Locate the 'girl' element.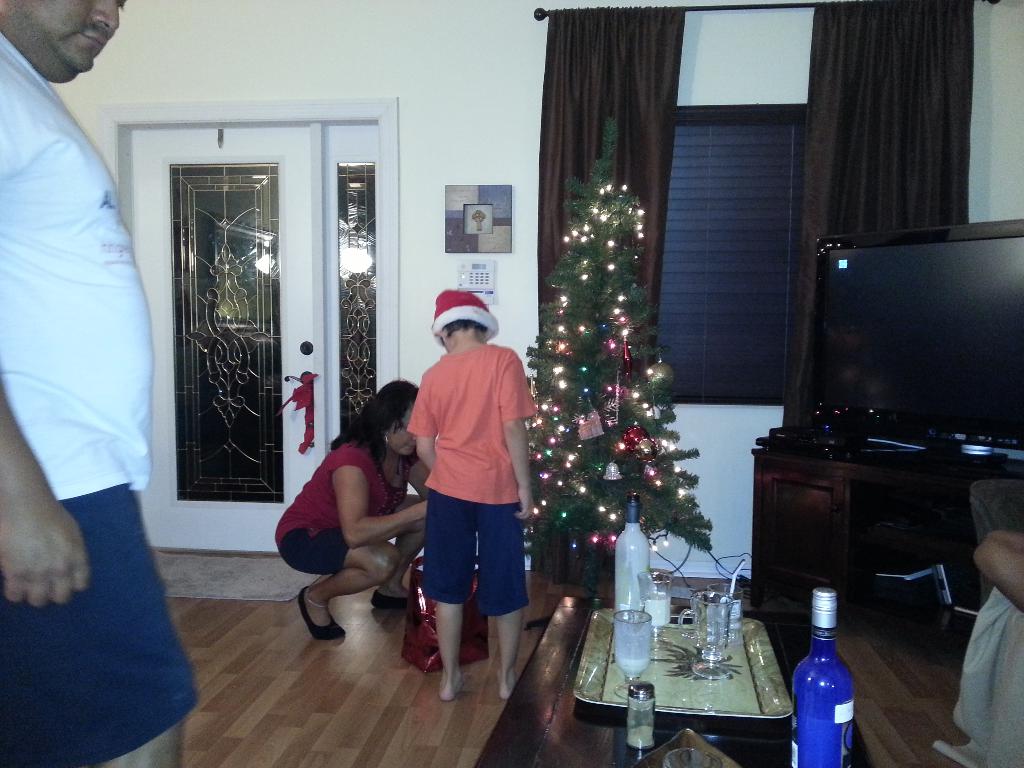
Element bbox: 275, 381, 433, 641.
